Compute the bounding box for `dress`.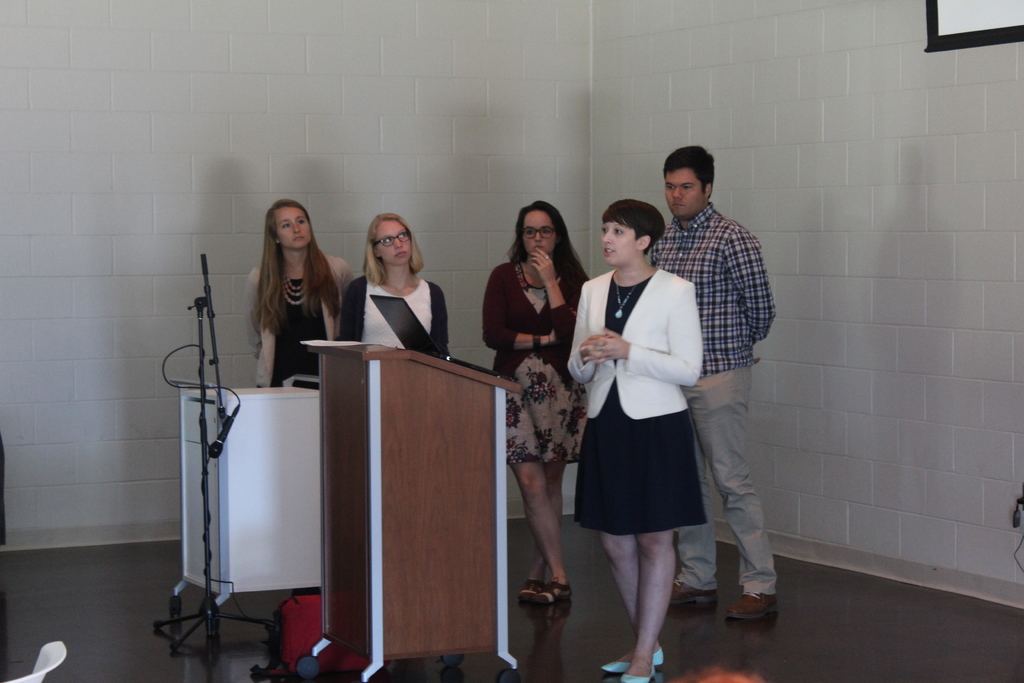
box=[504, 266, 588, 467].
